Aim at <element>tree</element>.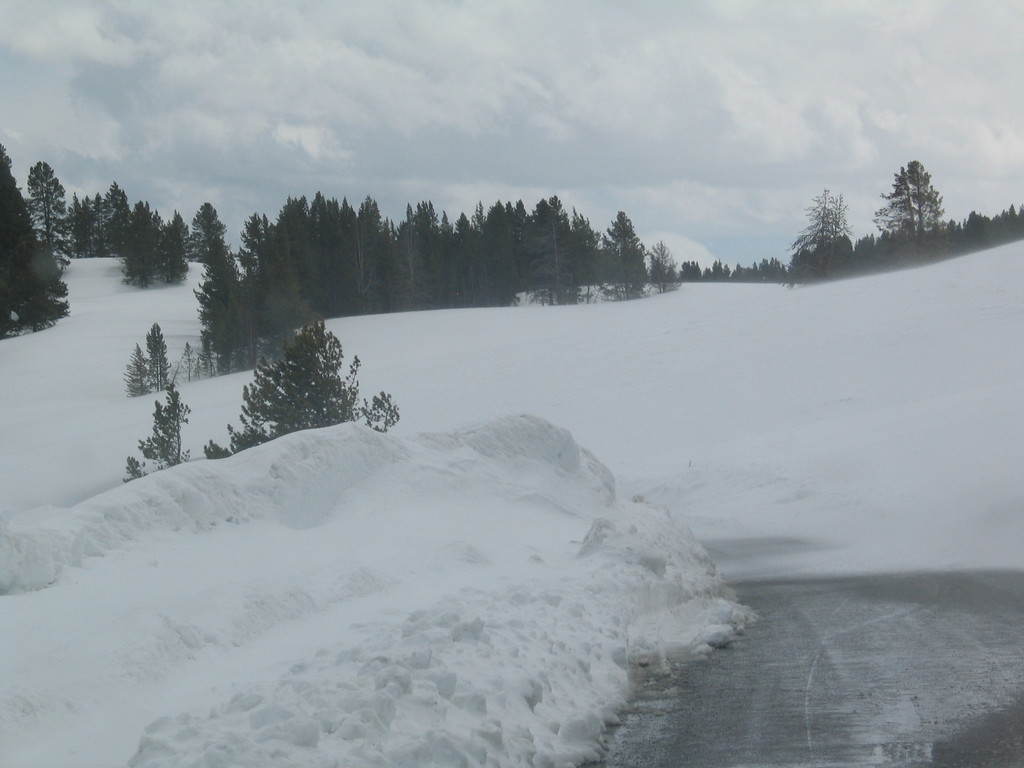
Aimed at x1=120 y1=199 x2=162 y2=286.
